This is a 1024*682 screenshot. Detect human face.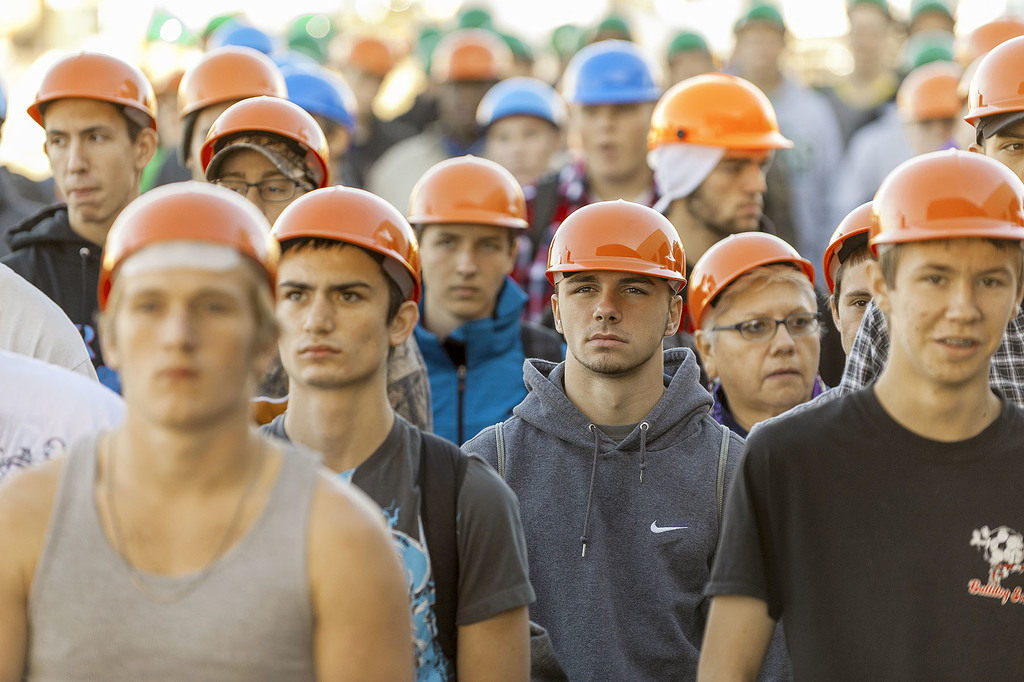
[572, 104, 650, 180].
